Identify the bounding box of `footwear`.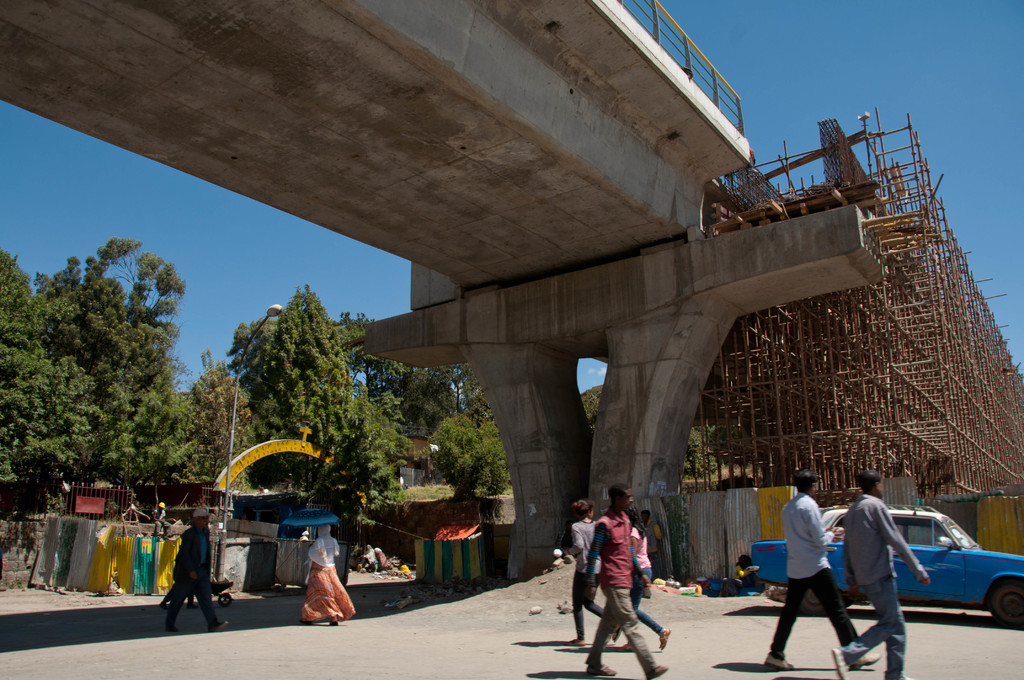
bbox=[163, 630, 176, 639].
